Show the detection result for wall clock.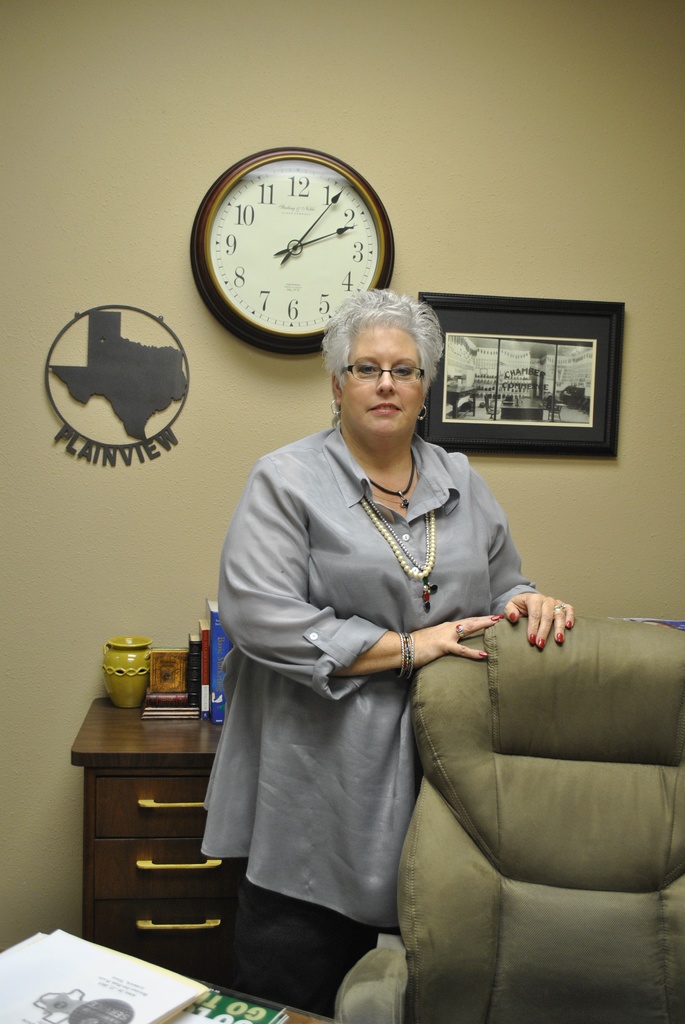
BBox(190, 153, 400, 341).
